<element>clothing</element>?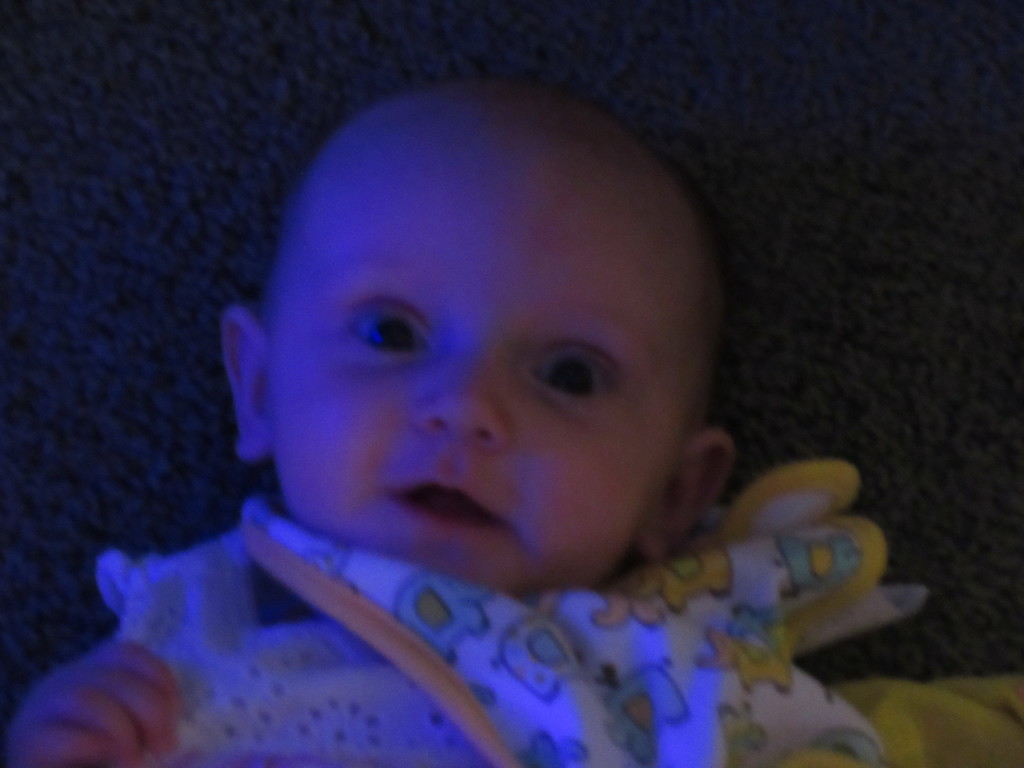
box(56, 470, 948, 761)
